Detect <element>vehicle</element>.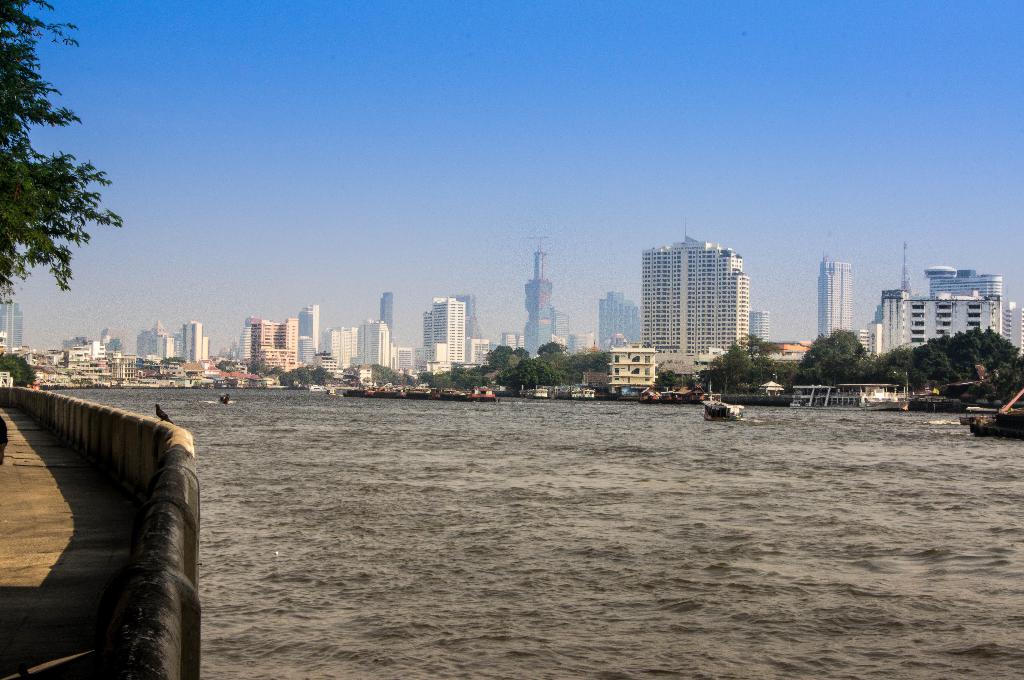
Detected at 700:381:748:422.
